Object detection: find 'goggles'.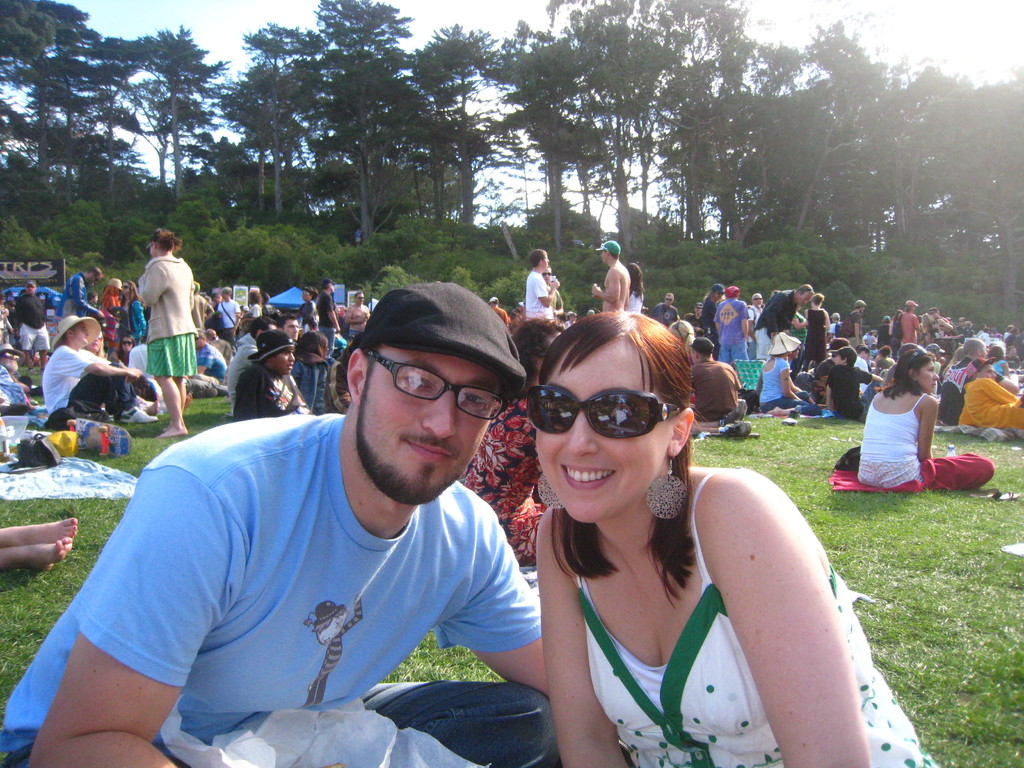
909 345 927 369.
